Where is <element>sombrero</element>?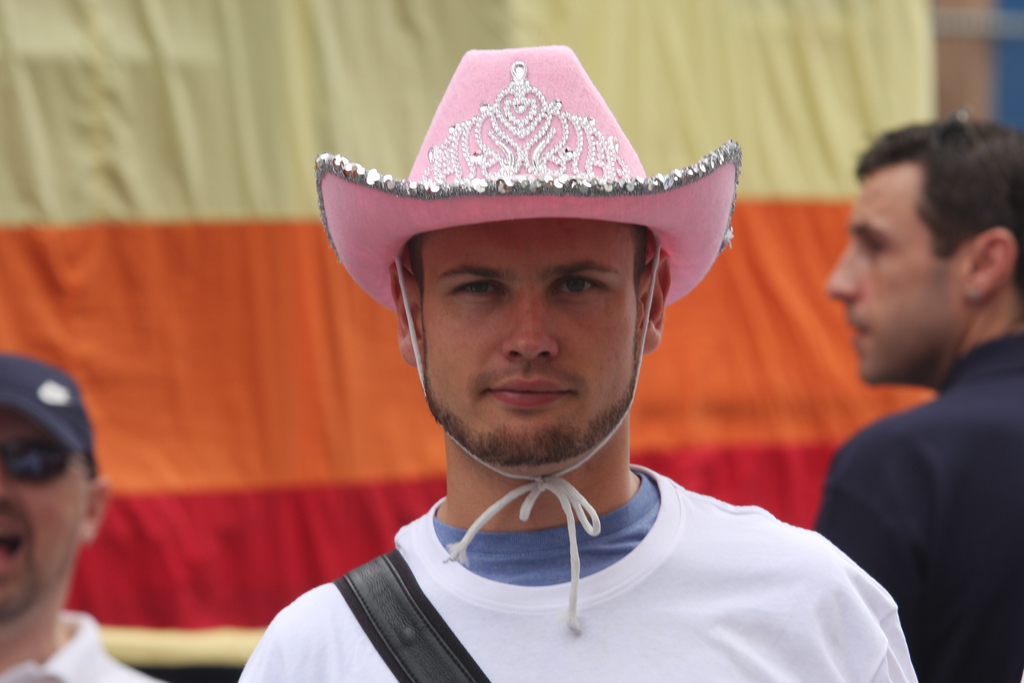
[319, 115, 739, 468].
